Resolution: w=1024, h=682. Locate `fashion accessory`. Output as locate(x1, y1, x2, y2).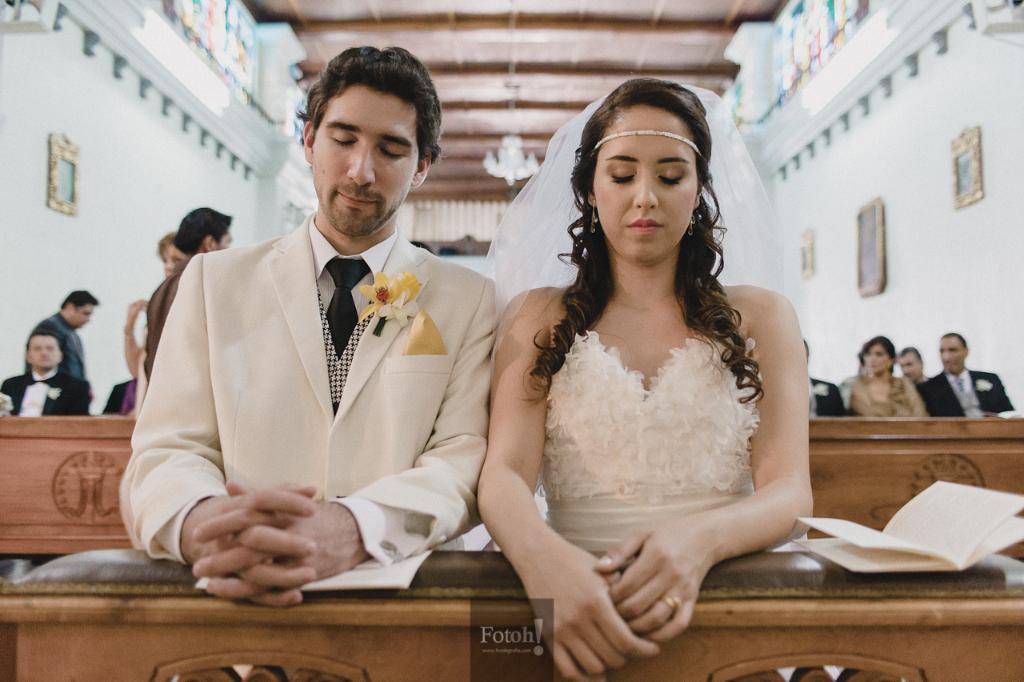
locate(586, 127, 708, 156).
